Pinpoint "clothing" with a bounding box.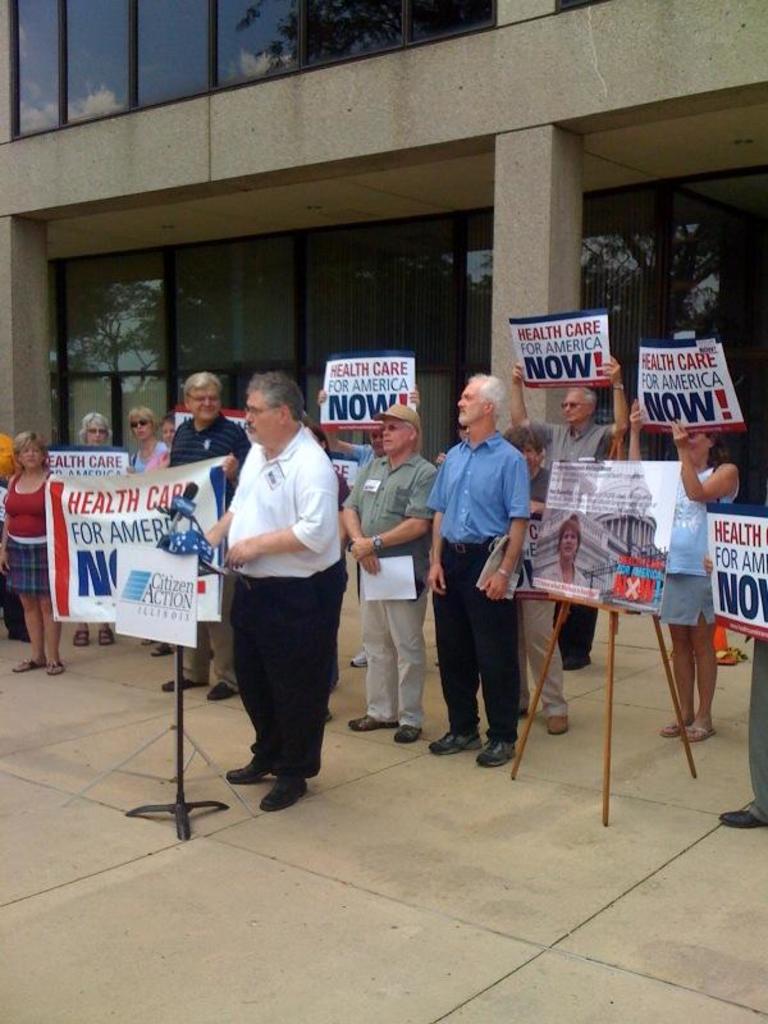
l=211, t=385, r=353, b=785.
